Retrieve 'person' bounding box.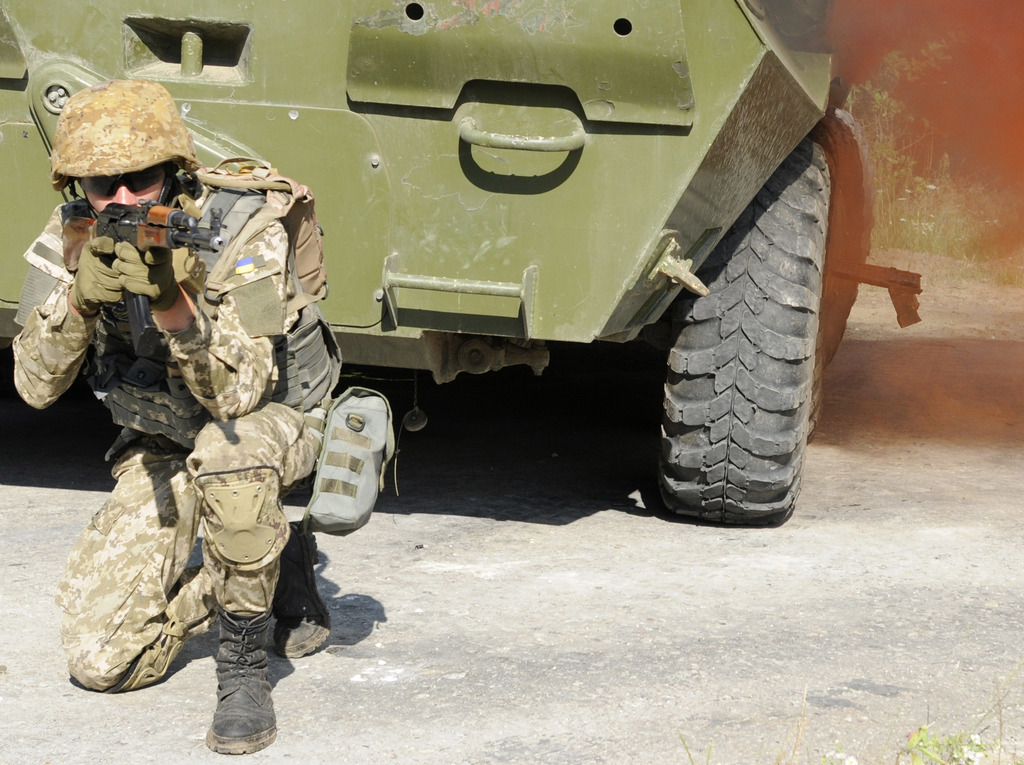
Bounding box: (x1=45, y1=115, x2=332, y2=764).
